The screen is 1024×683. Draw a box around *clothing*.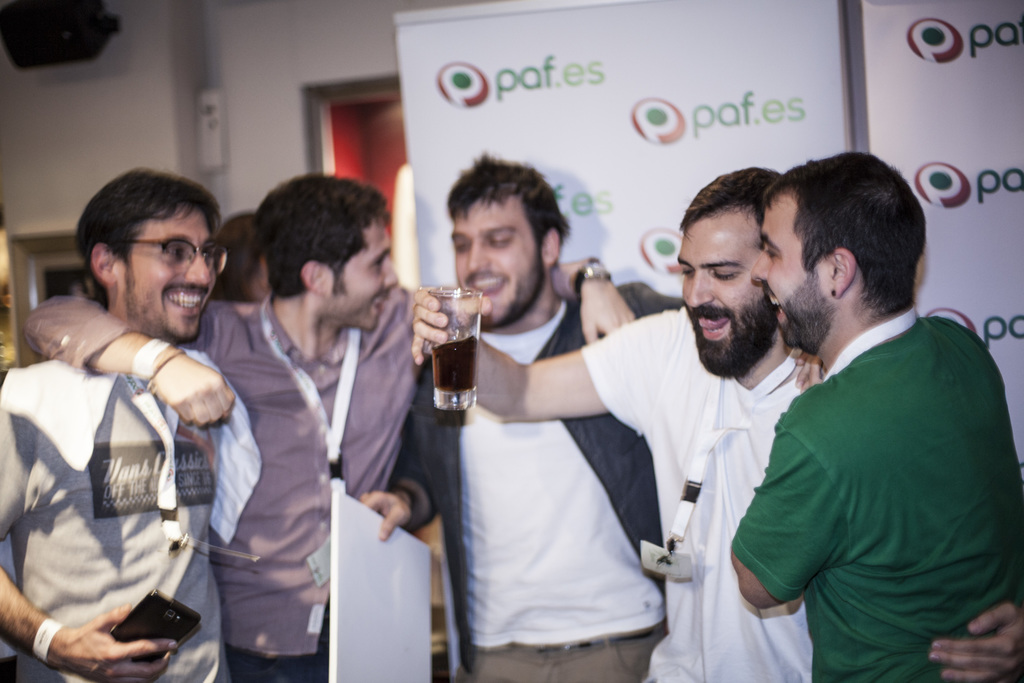
region(579, 302, 811, 682).
